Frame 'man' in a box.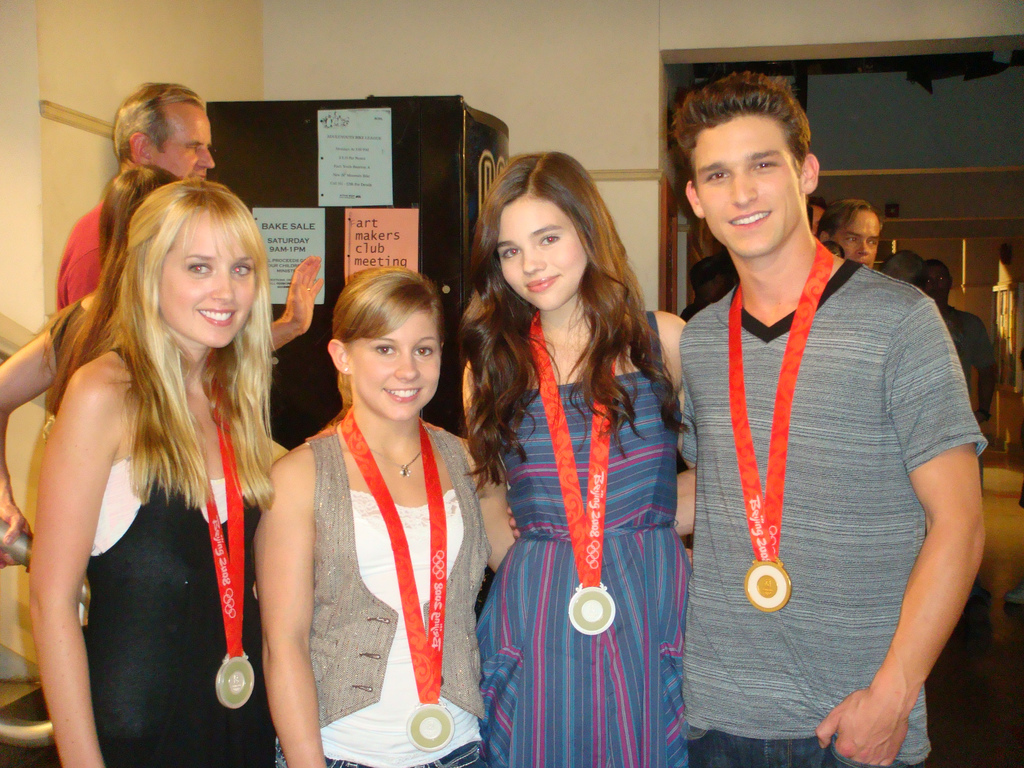
x1=810, y1=190, x2=894, y2=276.
